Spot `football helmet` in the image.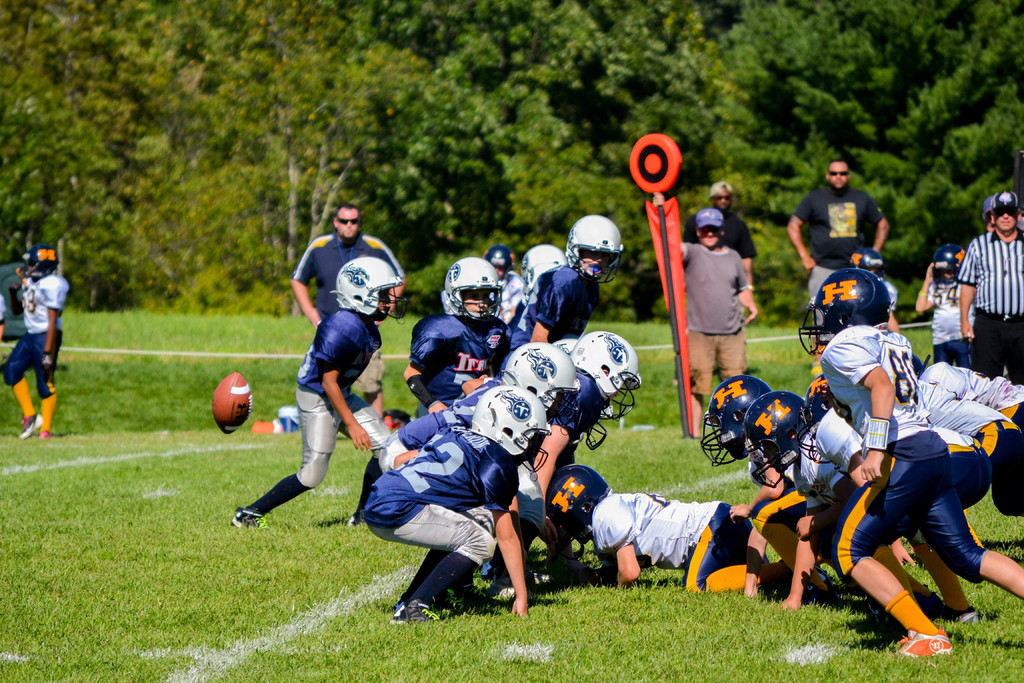
`football helmet` found at x1=572 y1=324 x2=648 y2=420.
